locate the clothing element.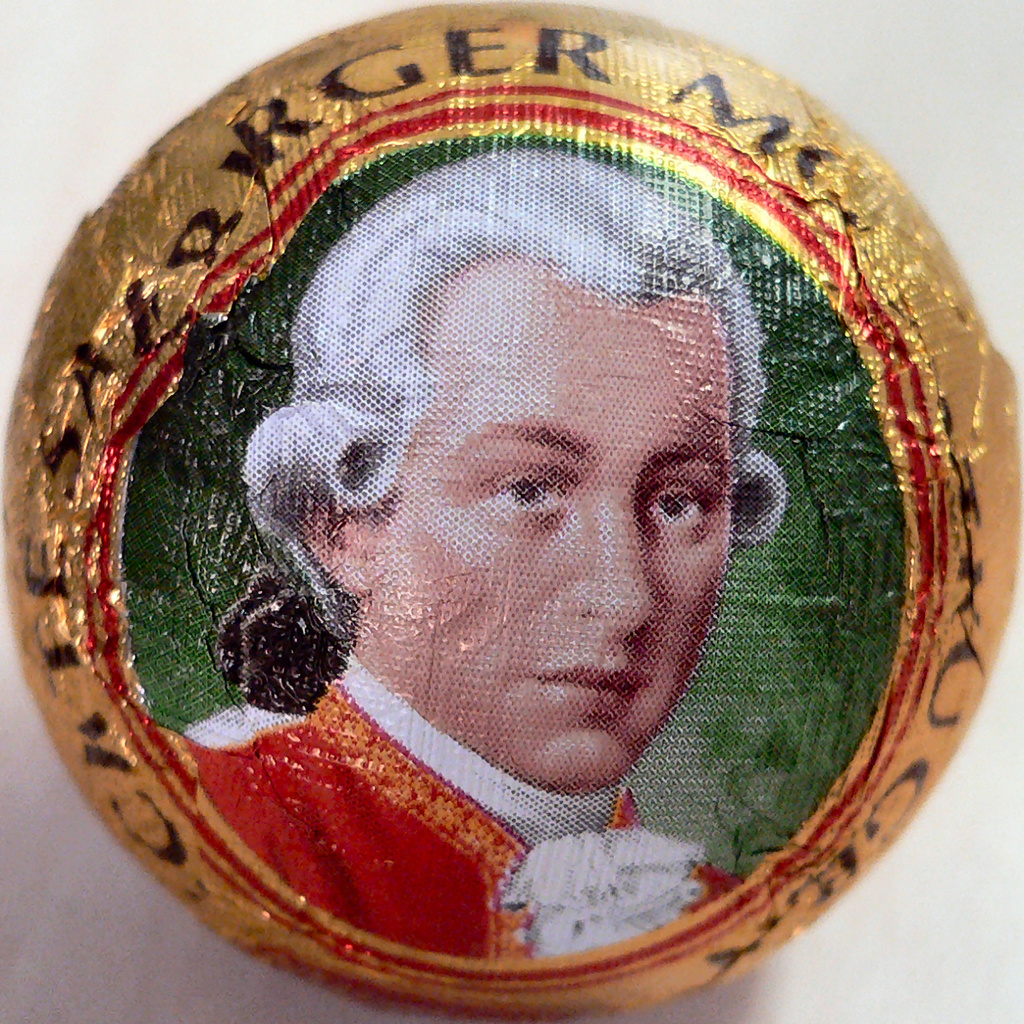
Element bbox: locate(154, 647, 746, 963).
